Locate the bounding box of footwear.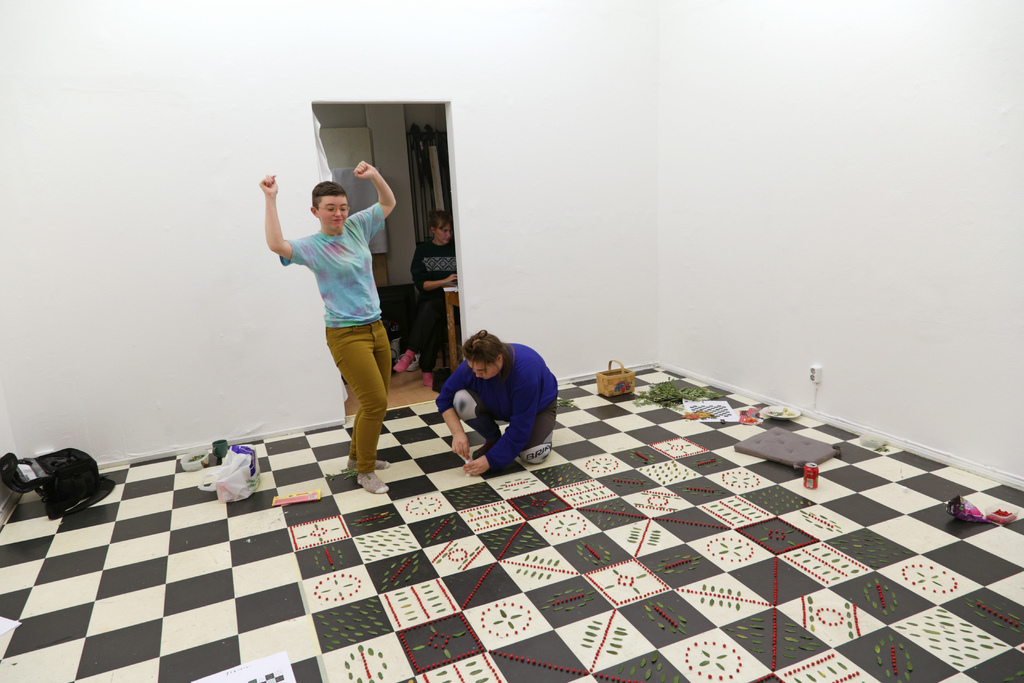
Bounding box: [391, 344, 417, 374].
